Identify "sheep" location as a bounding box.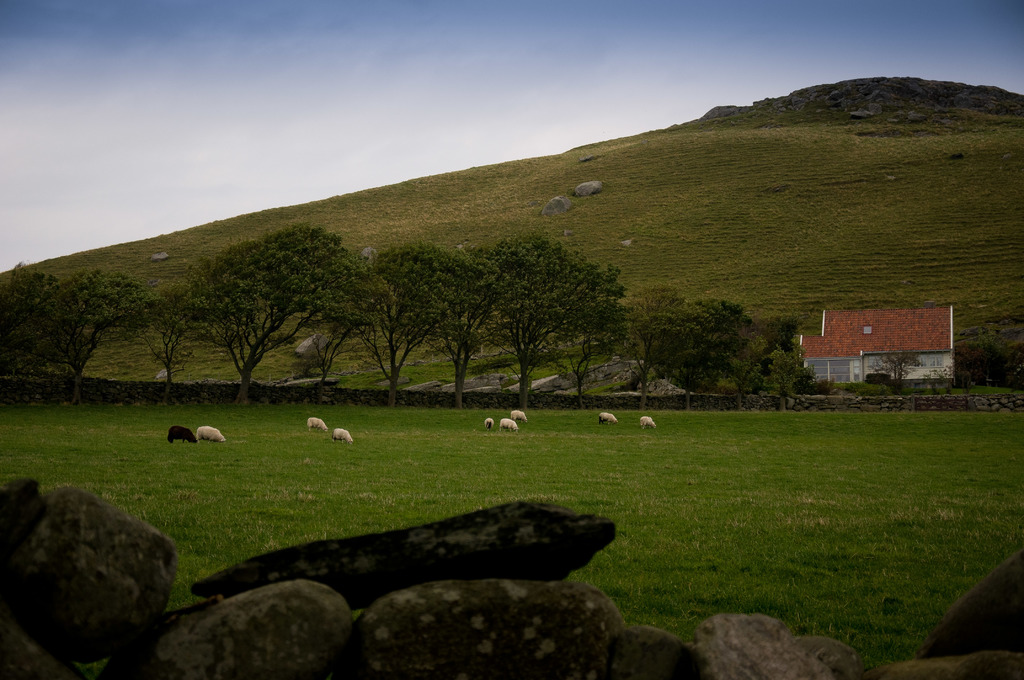
{"left": 305, "top": 416, "right": 328, "bottom": 435}.
